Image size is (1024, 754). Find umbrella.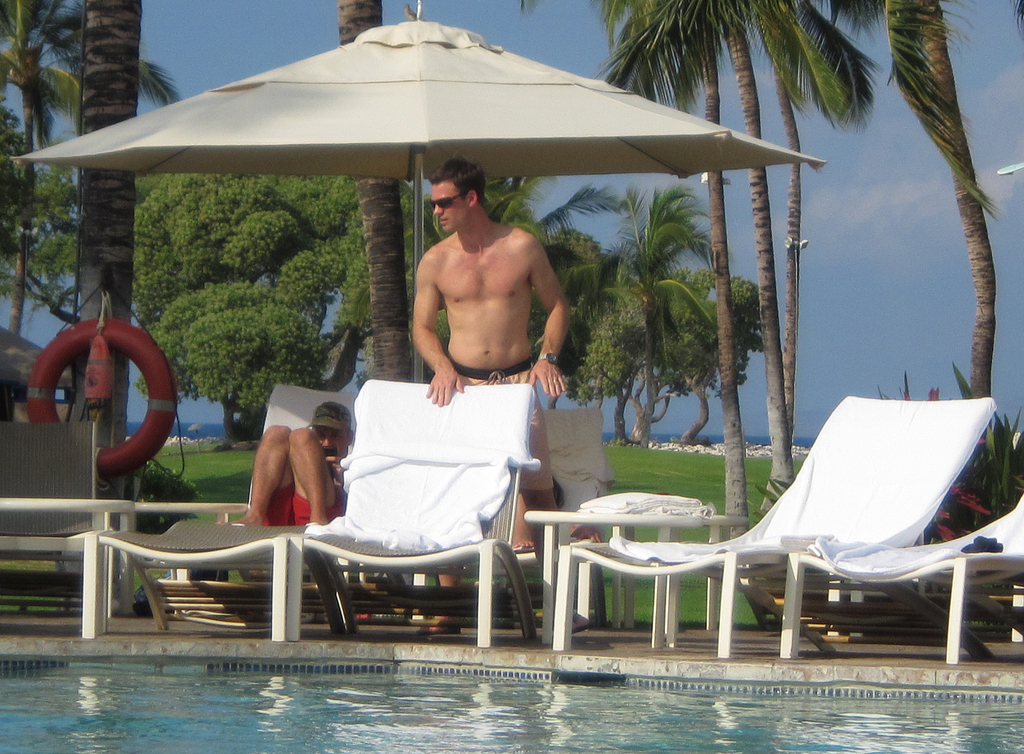
left=12, top=1, right=823, bottom=617.
